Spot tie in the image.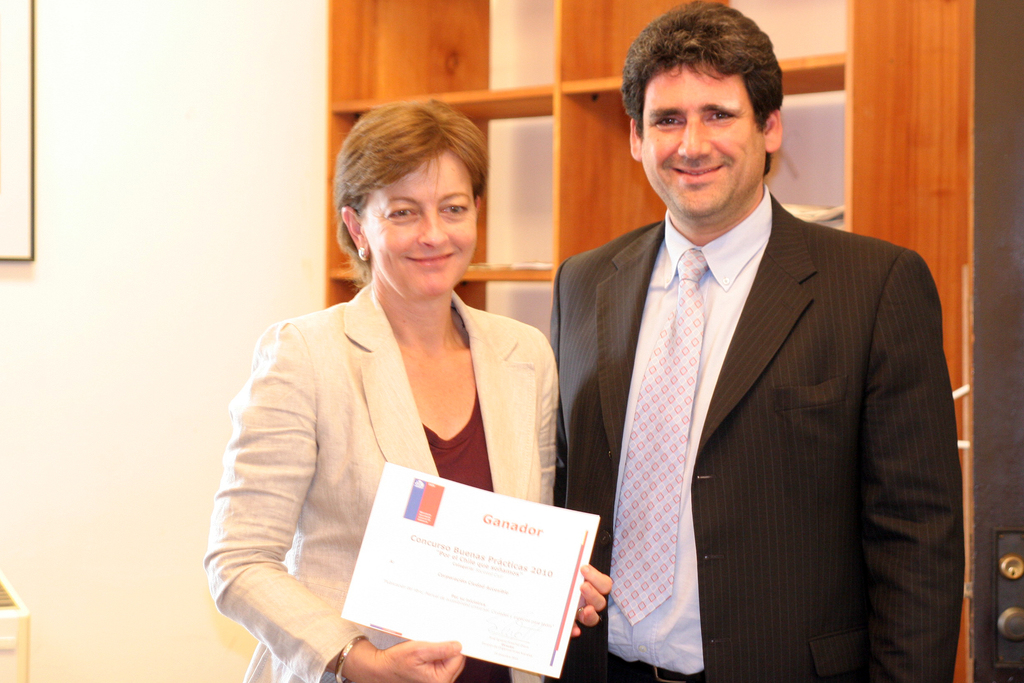
tie found at locate(605, 243, 708, 623).
